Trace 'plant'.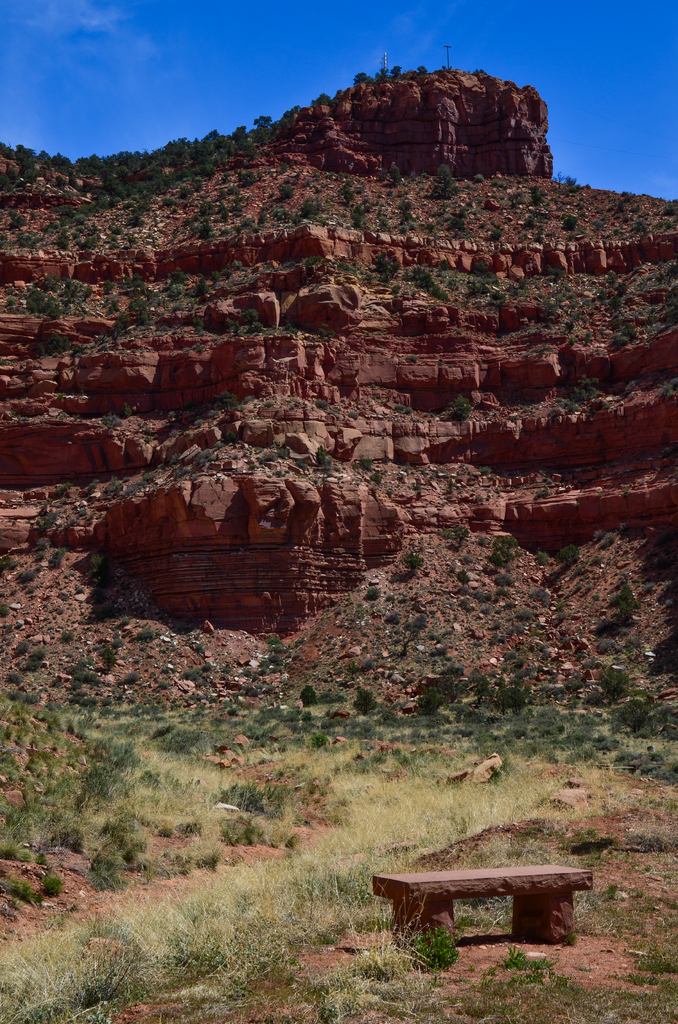
Traced to box=[73, 344, 88, 356].
